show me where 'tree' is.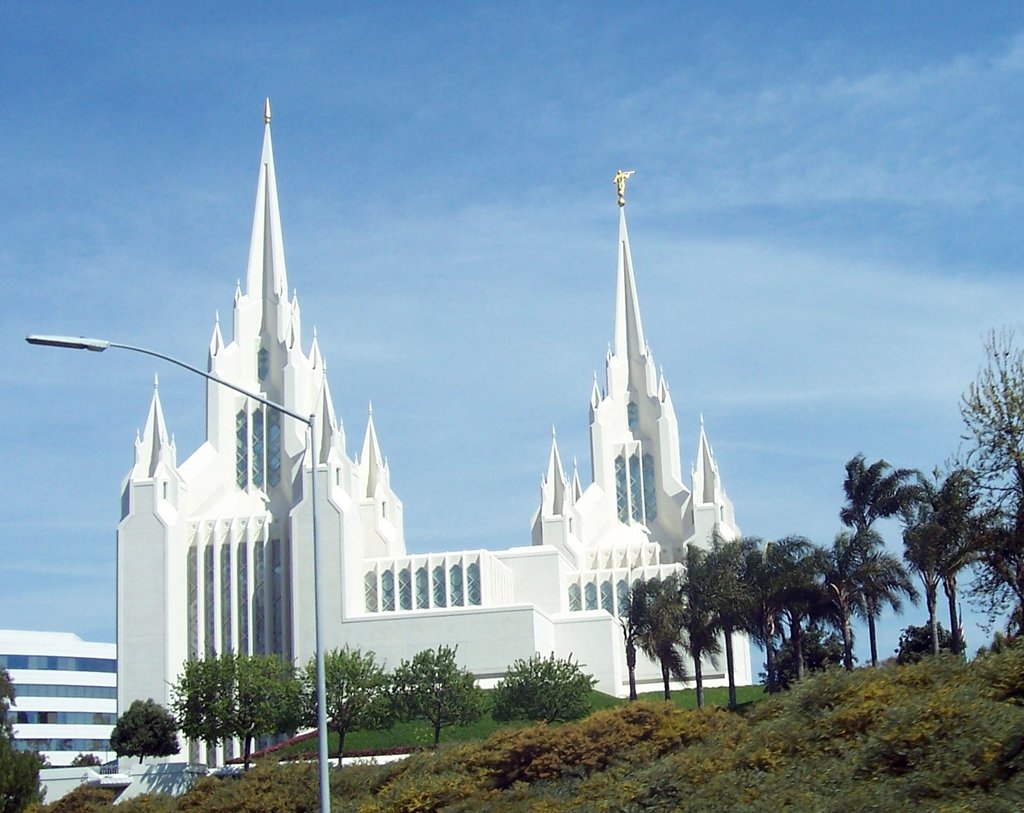
'tree' is at box=[867, 447, 1003, 676].
